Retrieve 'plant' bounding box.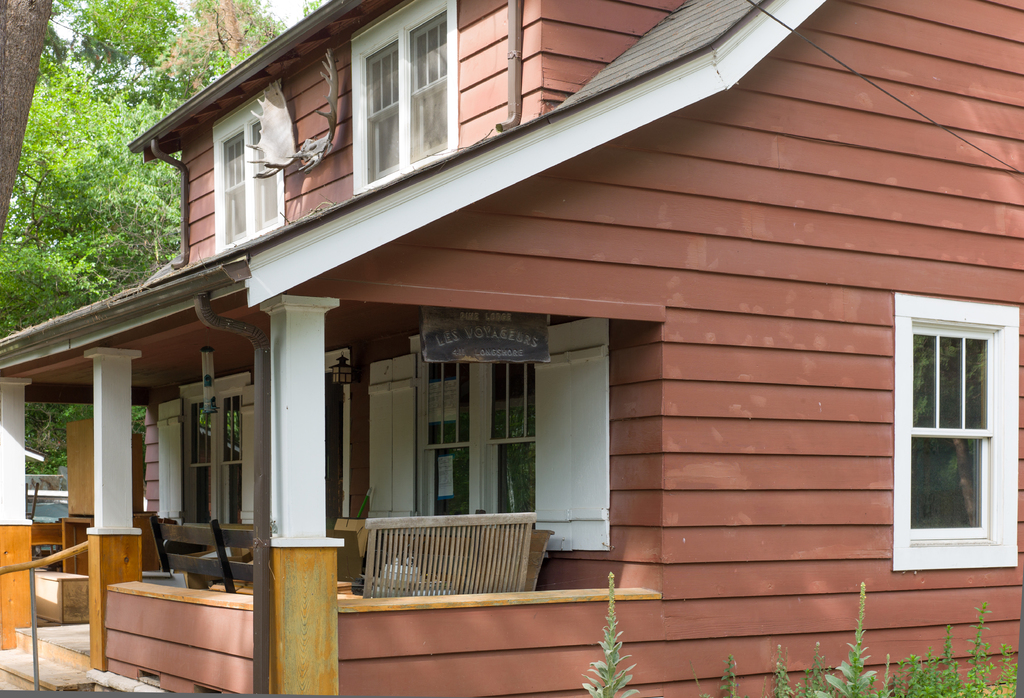
Bounding box: (905, 663, 939, 695).
